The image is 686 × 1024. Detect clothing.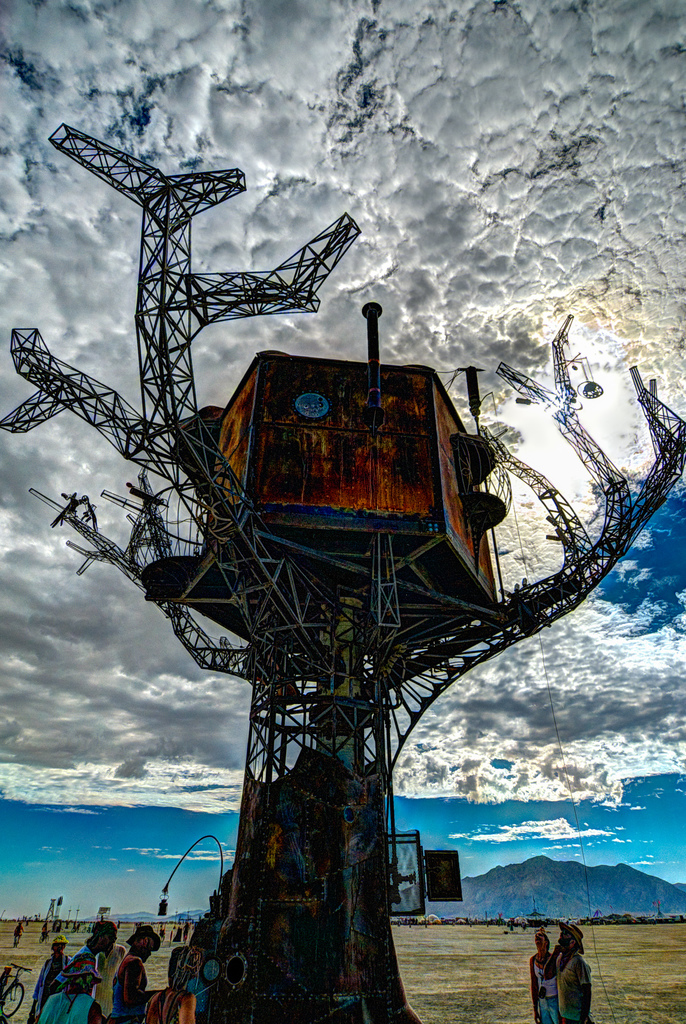
Detection: [x1=557, y1=953, x2=593, y2=1023].
